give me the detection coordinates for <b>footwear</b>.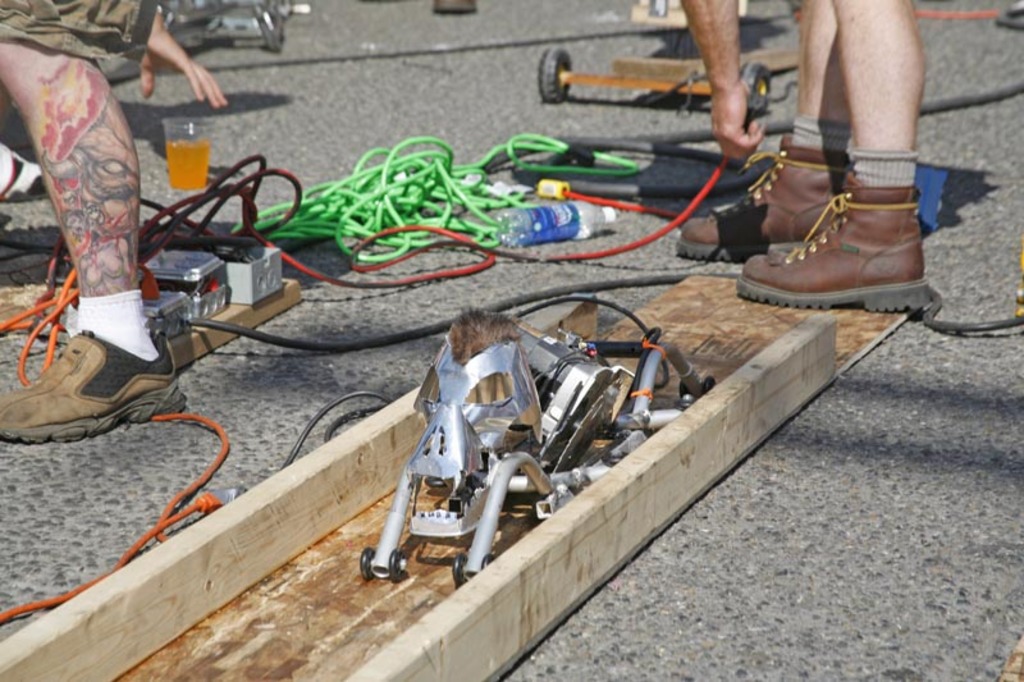
box=[742, 174, 931, 301].
